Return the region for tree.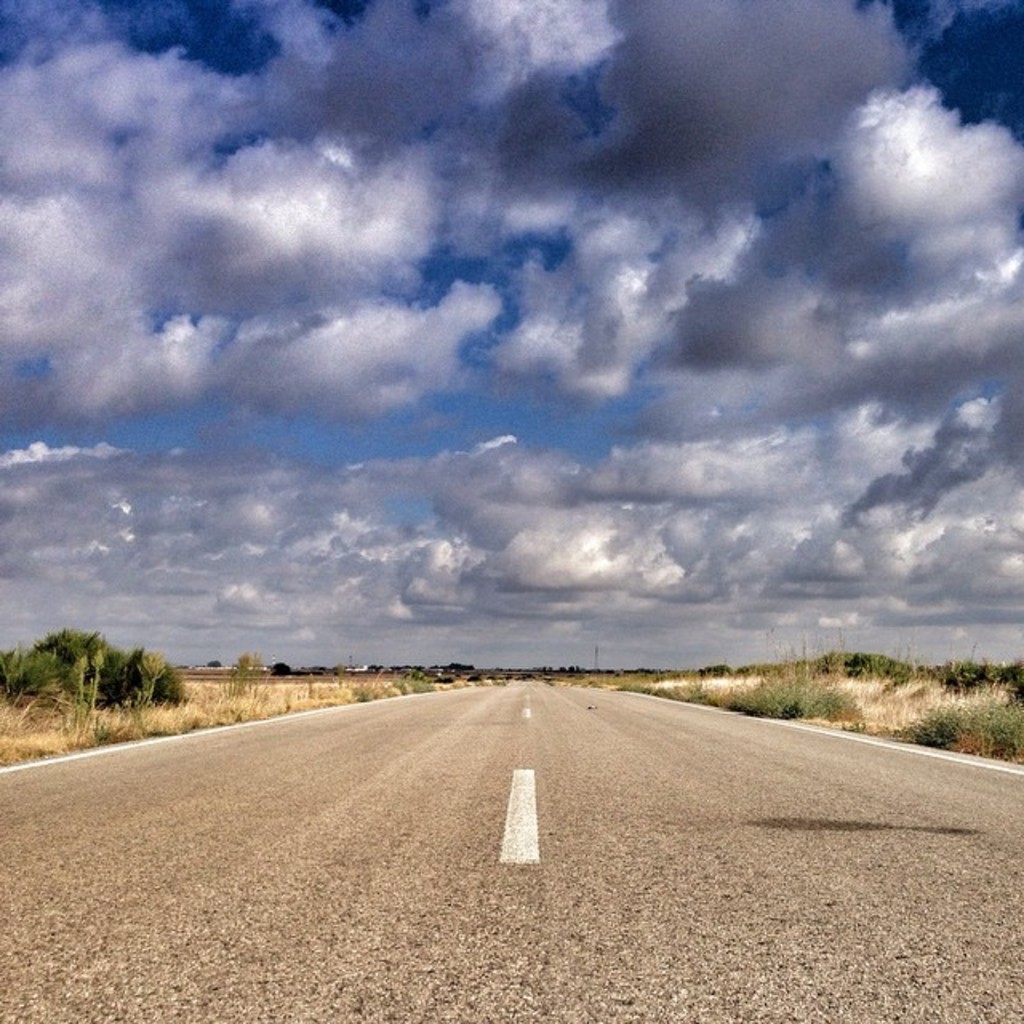
locate(10, 621, 144, 728).
